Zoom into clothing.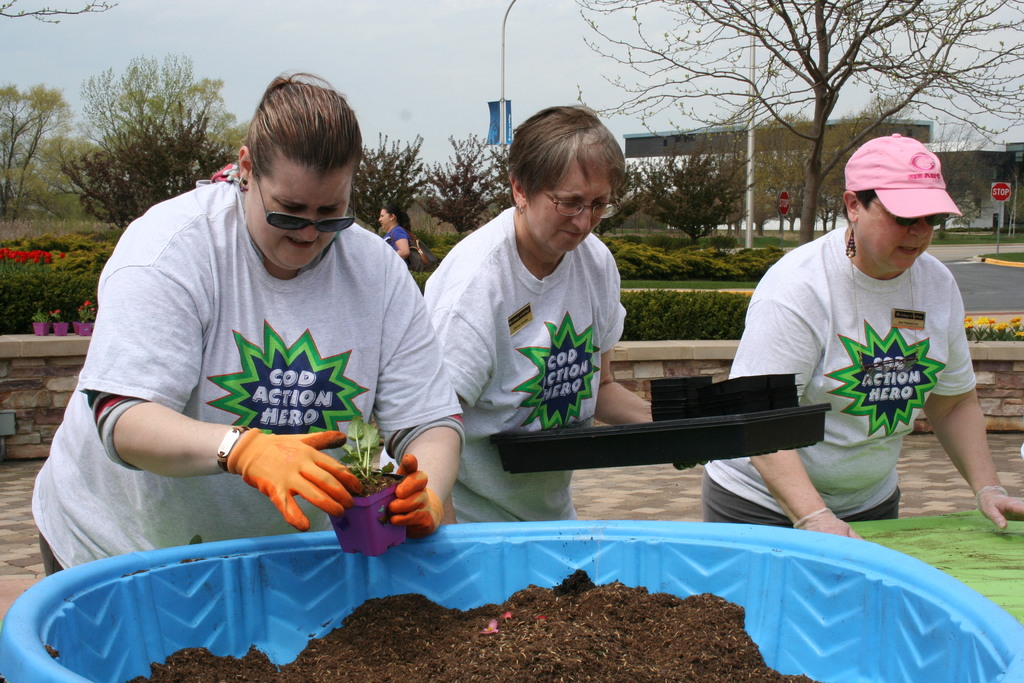
Zoom target: bbox(694, 226, 995, 515).
